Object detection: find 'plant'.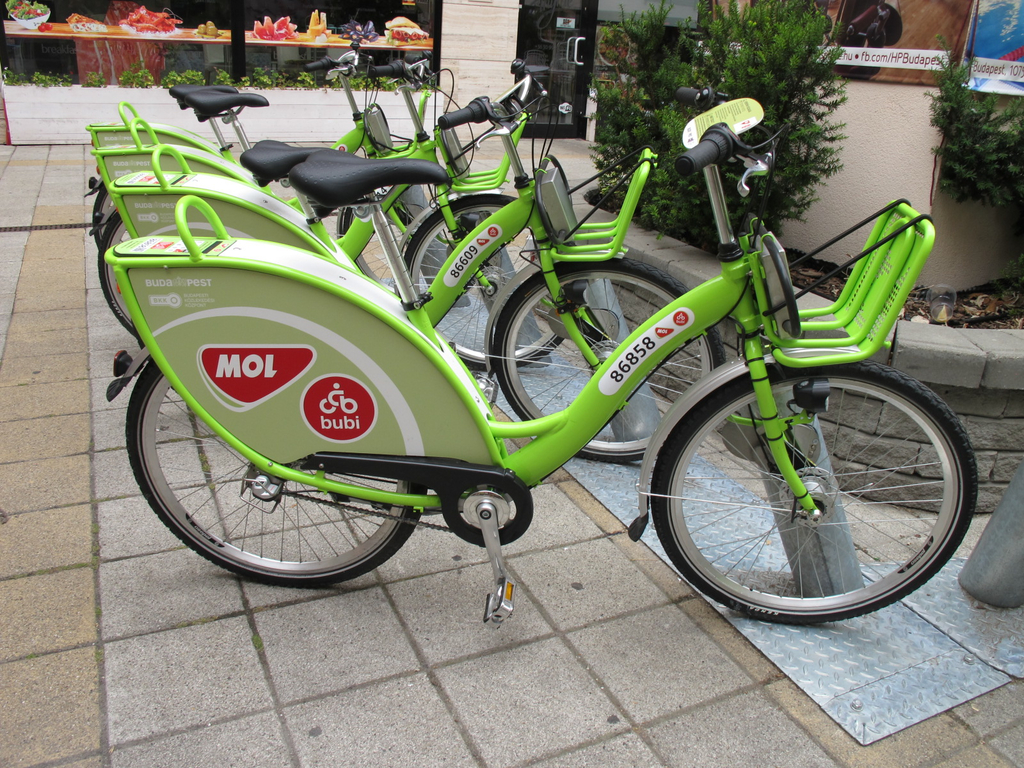
<region>29, 68, 81, 97</region>.
